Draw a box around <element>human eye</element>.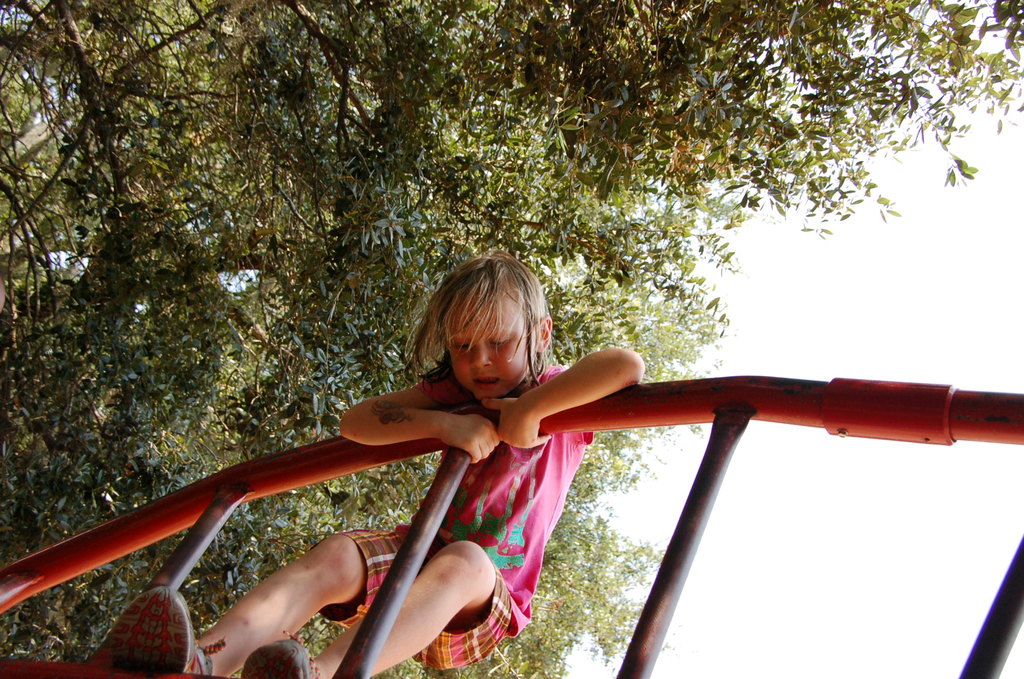
bbox=(452, 338, 471, 353).
